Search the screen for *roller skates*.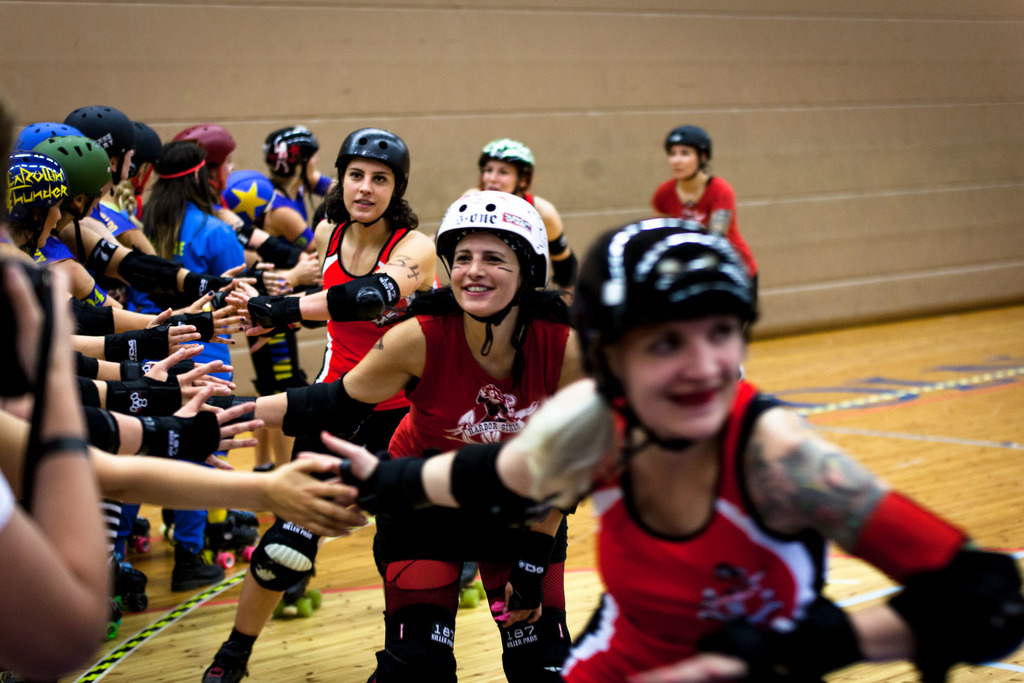
Found at {"x1": 275, "y1": 582, "x2": 323, "y2": 621}.
